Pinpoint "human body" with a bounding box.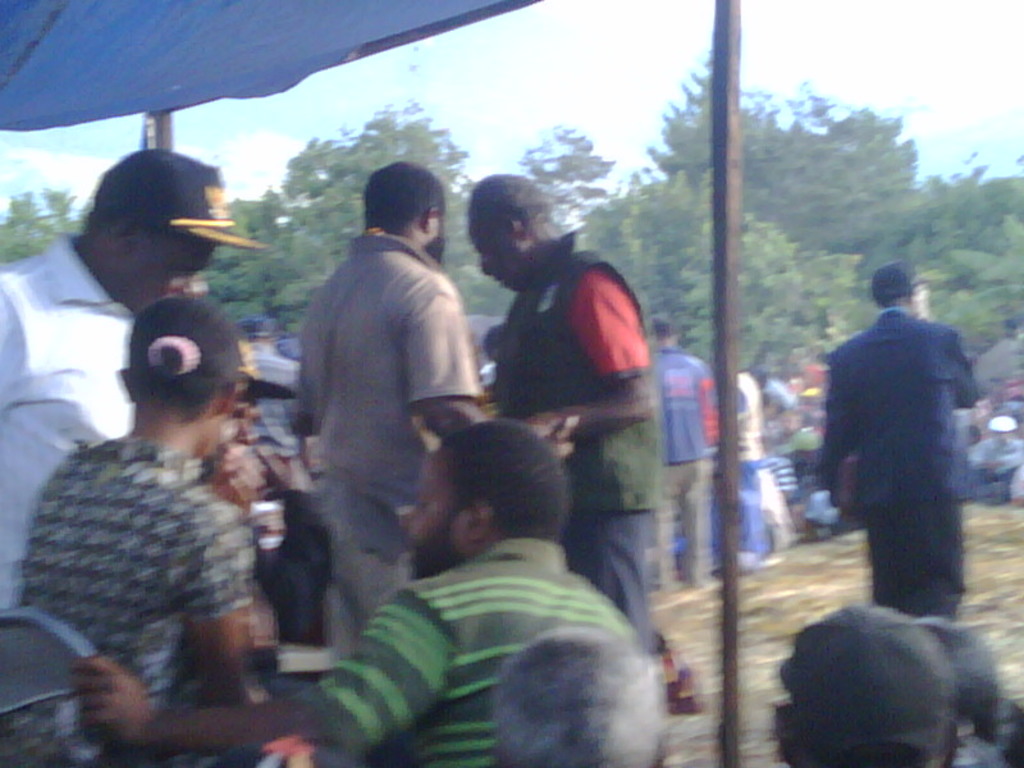
BBox(6, 301, 250, 767).
